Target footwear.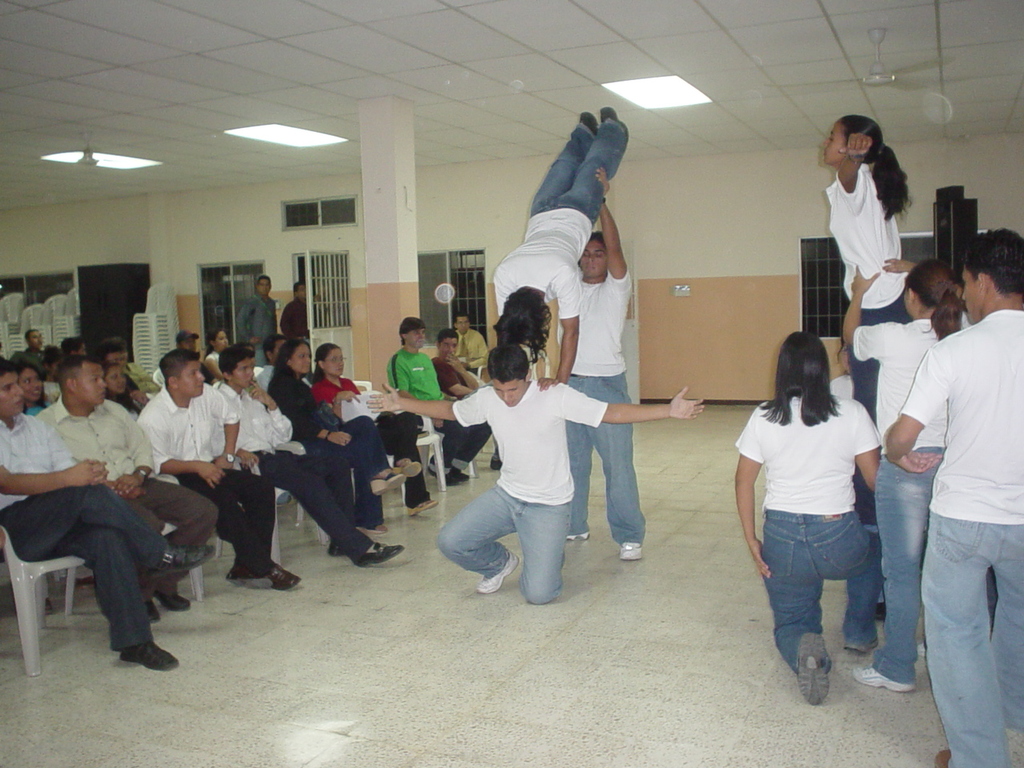
Target region: <box>118,640,181,674</box>.
